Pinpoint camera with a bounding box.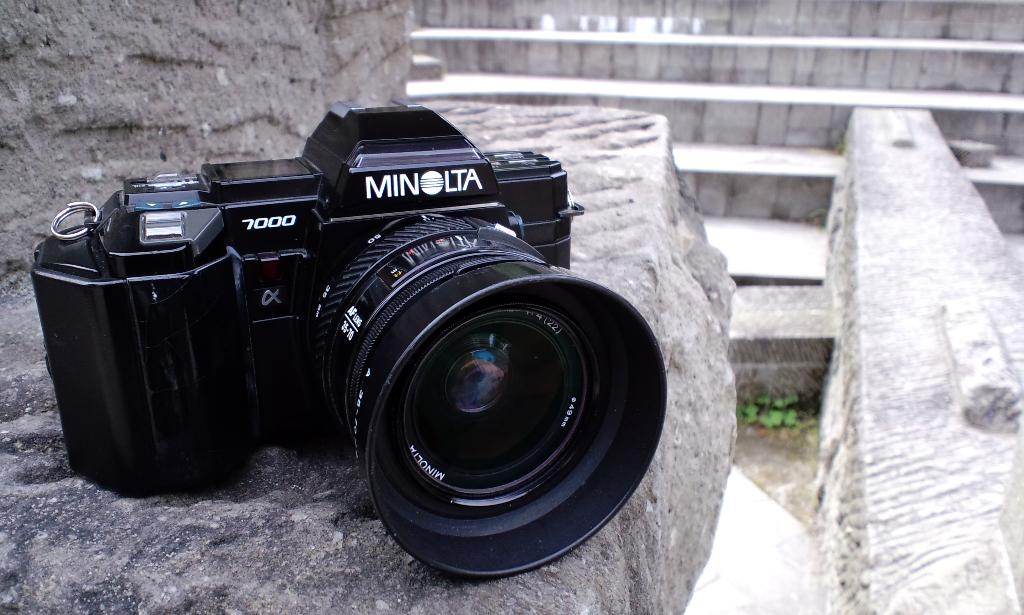
BBox(28, 103, 669, 585).
